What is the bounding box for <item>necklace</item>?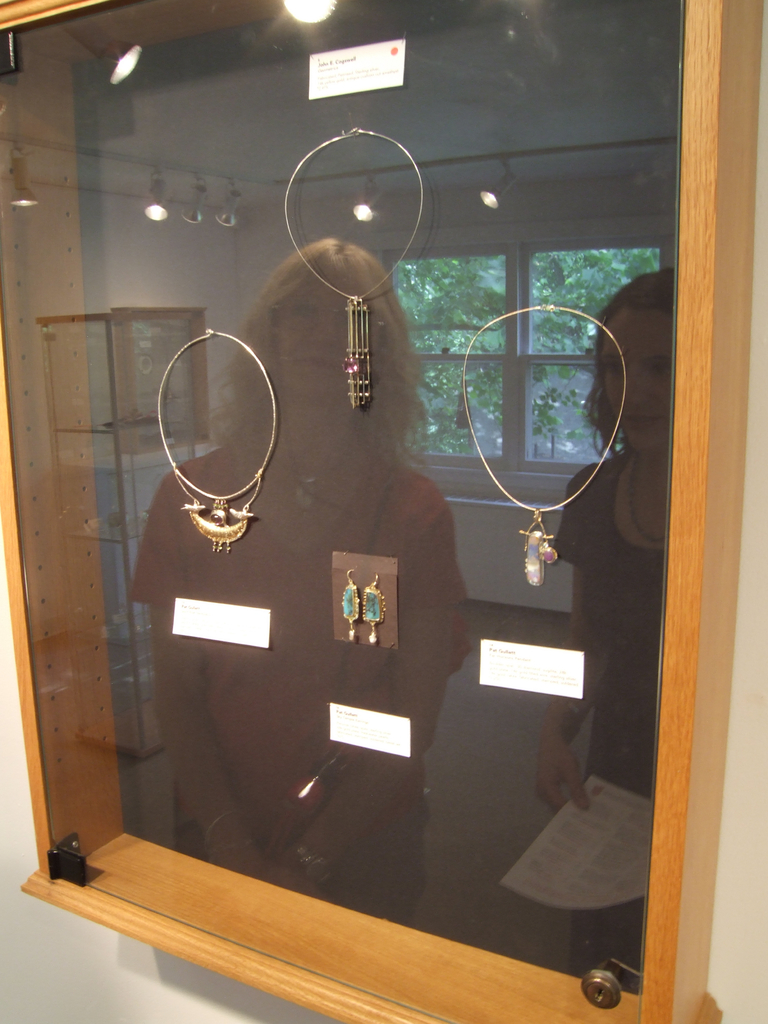
crop(284, 130, 424, 408).
